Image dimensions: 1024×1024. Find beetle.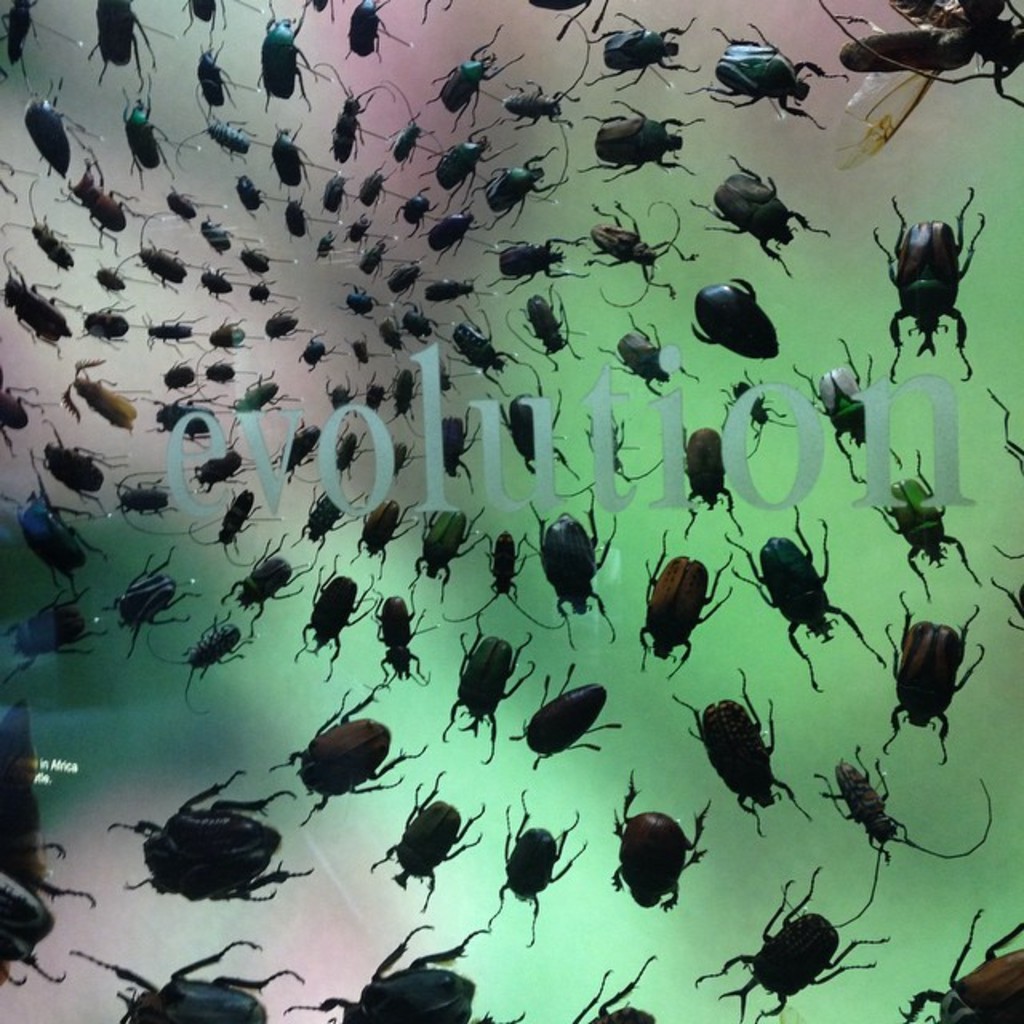
101, 765, 318, 898.
